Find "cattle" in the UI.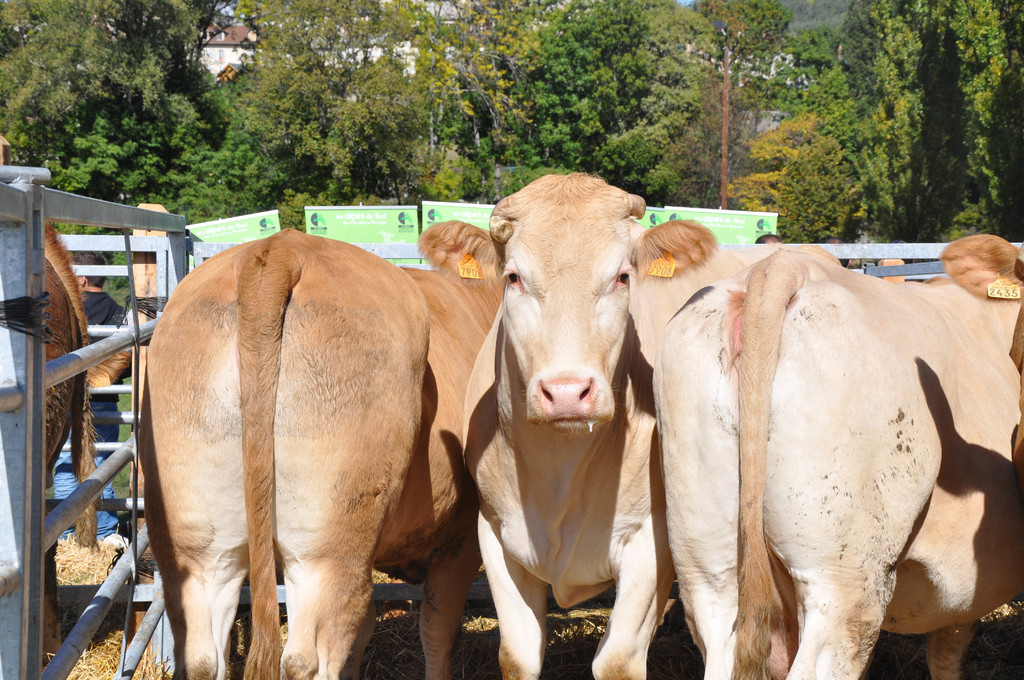
UI element at <region>649, 252, 1023, 679</region>.
